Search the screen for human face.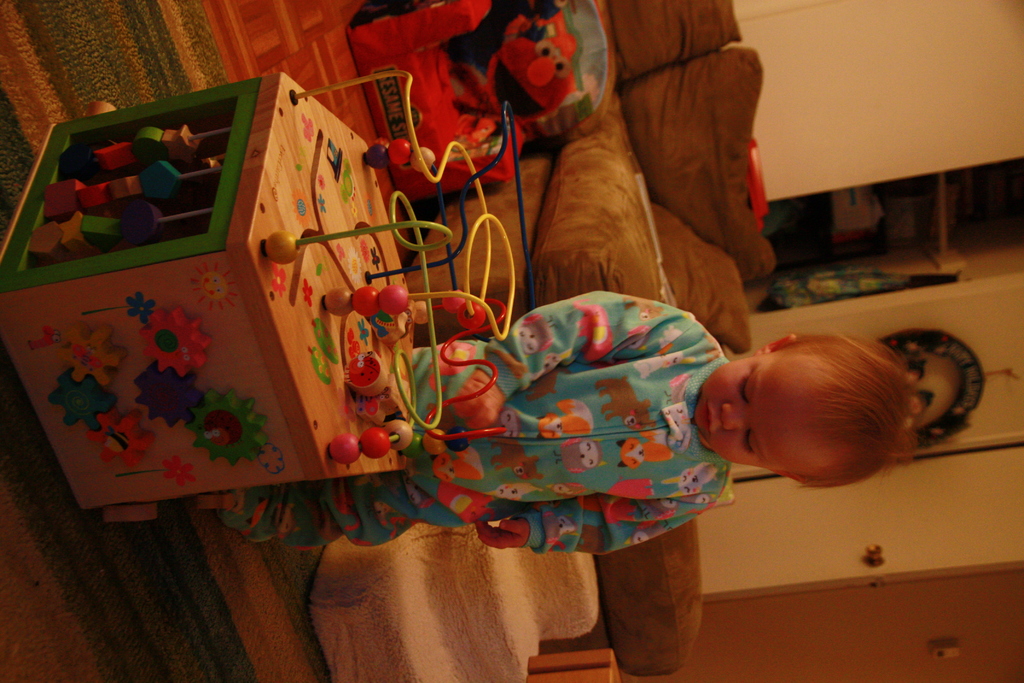
Found at left=691, top=353, right=809, bottom=476.
